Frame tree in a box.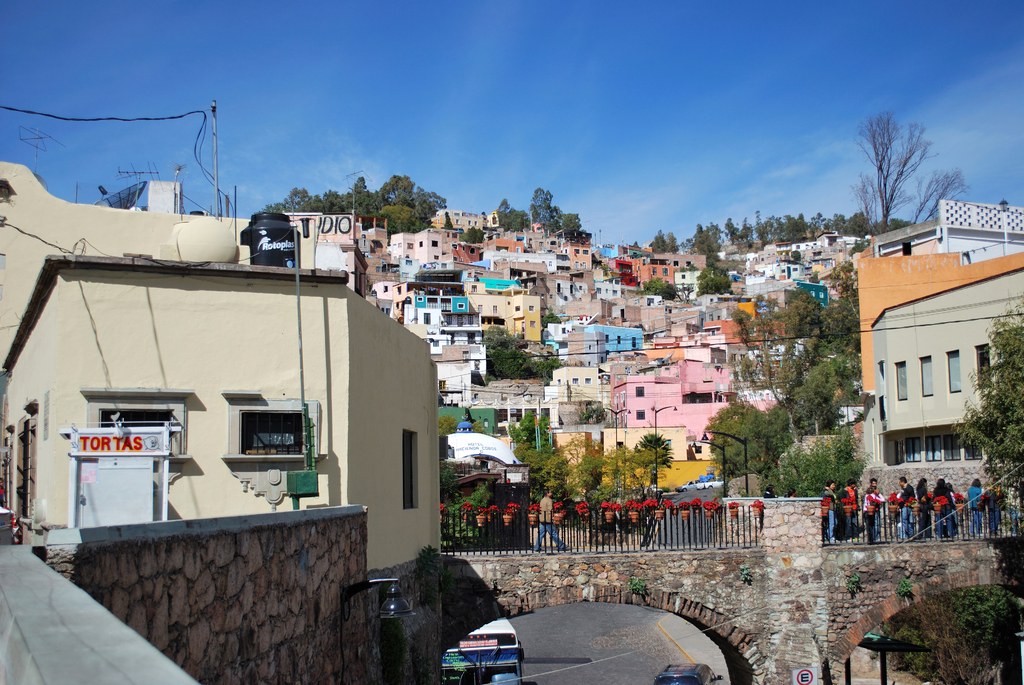
671 282 696 301.
